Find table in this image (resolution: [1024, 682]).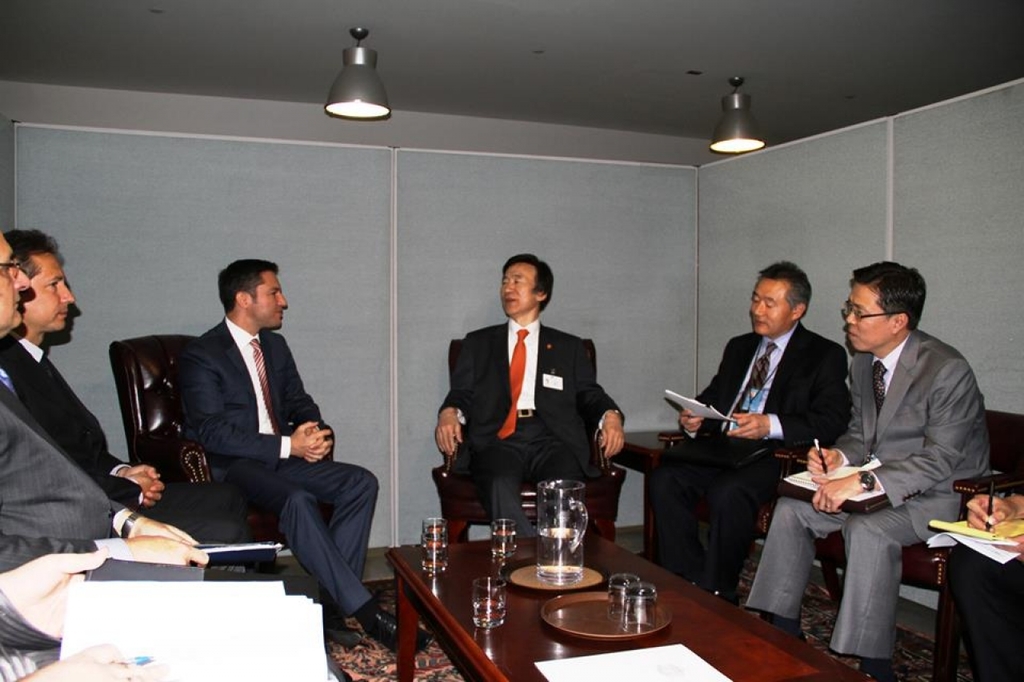
bbox=(382, 529, 878, 681).
